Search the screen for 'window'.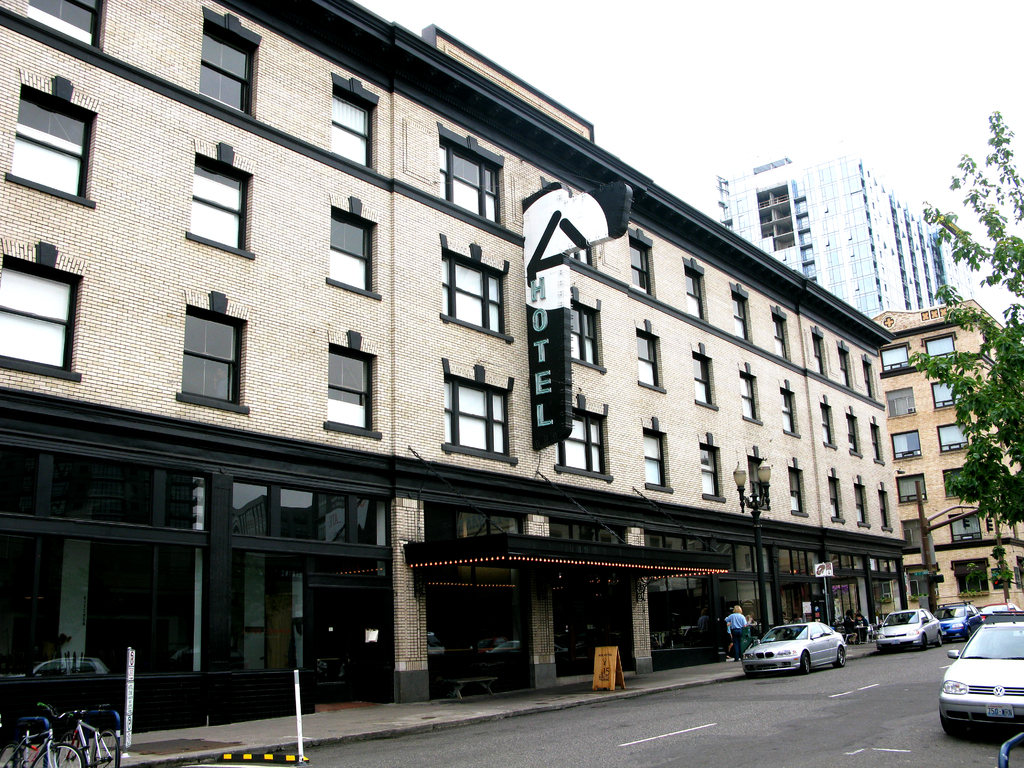
Found at x1=635, y1=320, x2=666, y2=392.
